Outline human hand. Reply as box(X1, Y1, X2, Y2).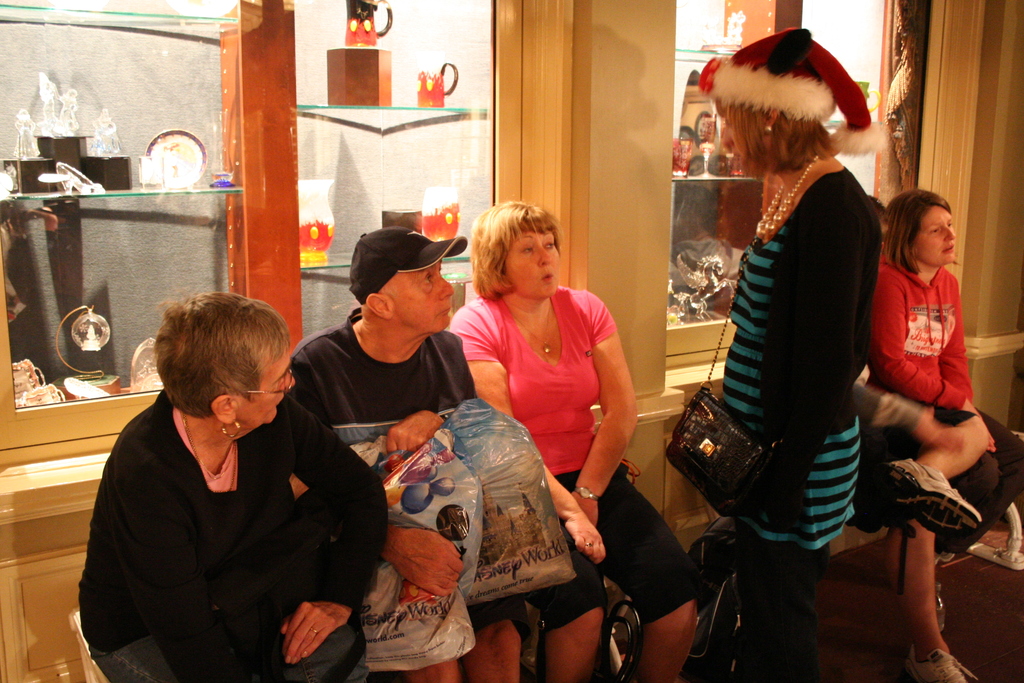
box(385, 408, 445, 453).
